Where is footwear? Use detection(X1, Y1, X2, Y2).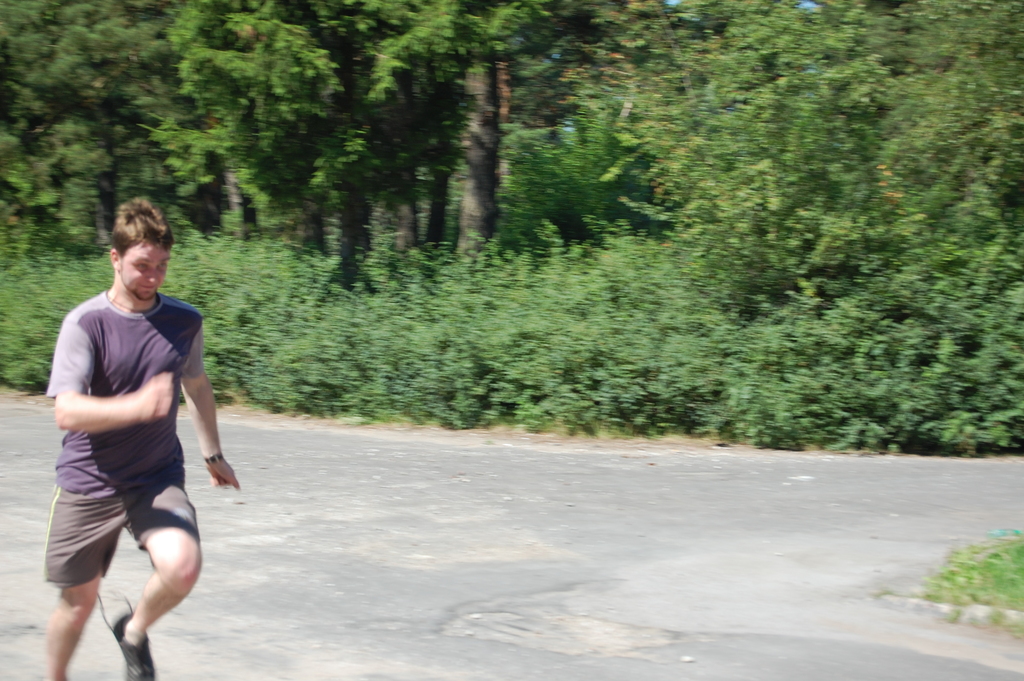
detection(99, 592, 156, 680).
